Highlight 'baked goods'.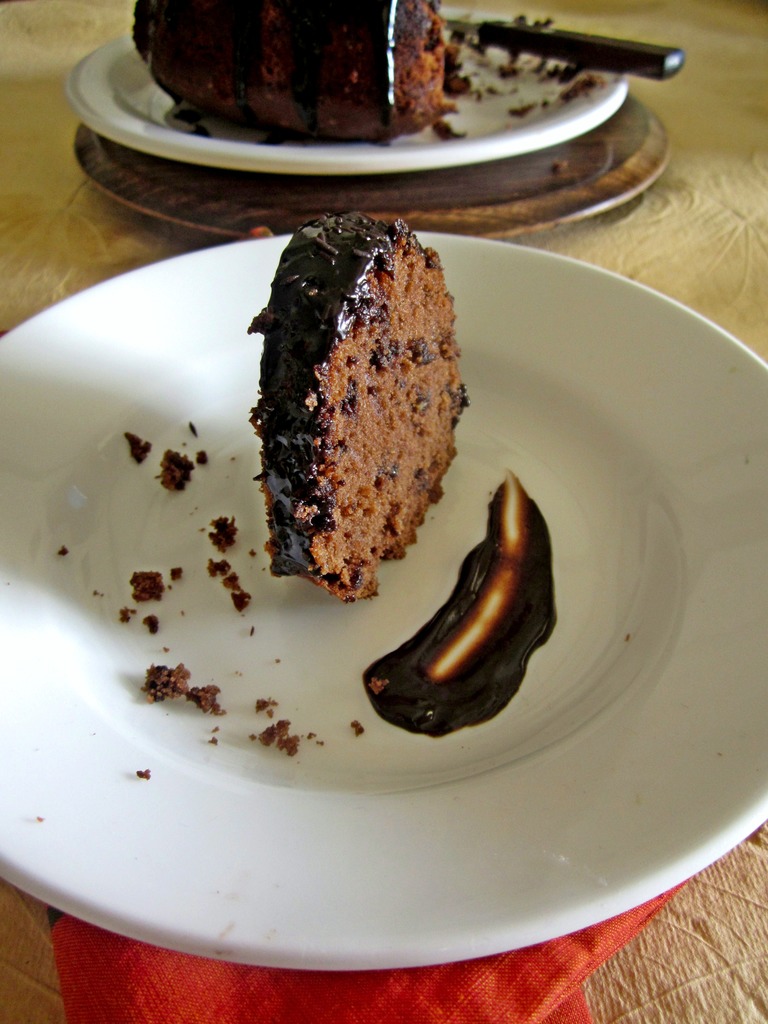
Highlighted region: Rect(244, 212, 479, 606).
